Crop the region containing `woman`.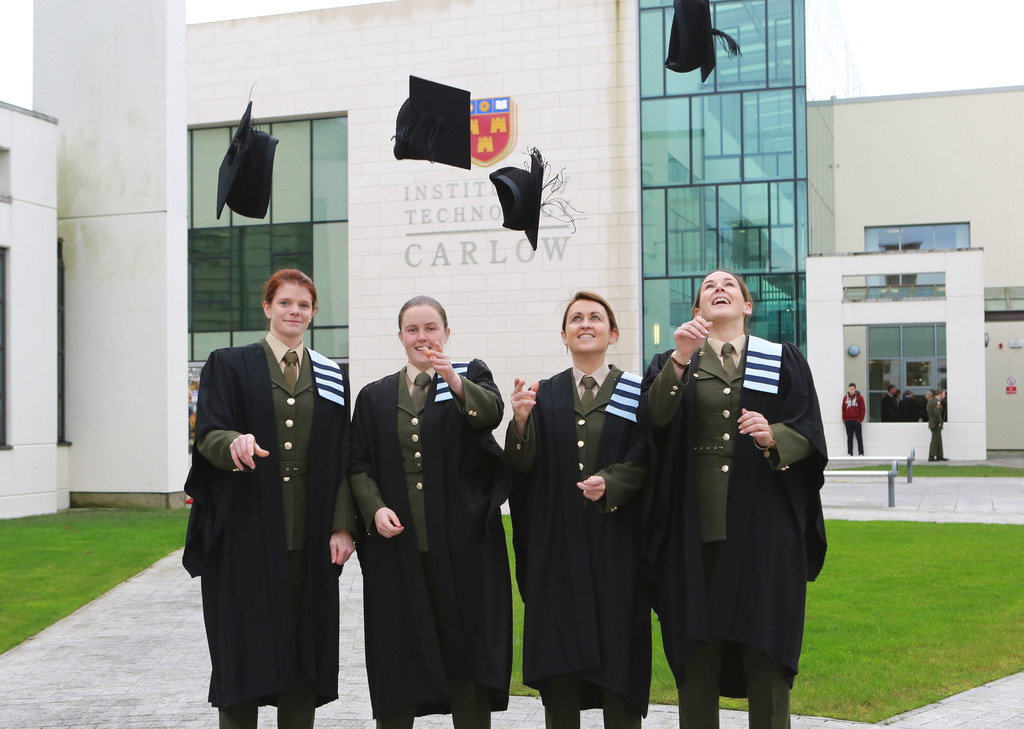
Crop region: {"left": 348, "top": 292, "right": 513, "bottom": 728}.
